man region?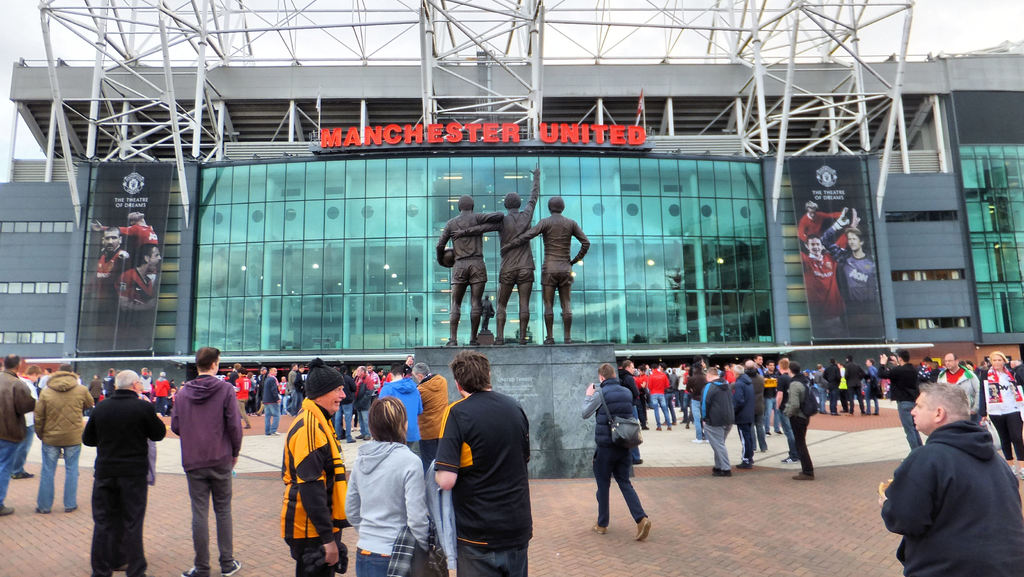
pyautogui.locateOnScreen(727, 362, 756, 469)
